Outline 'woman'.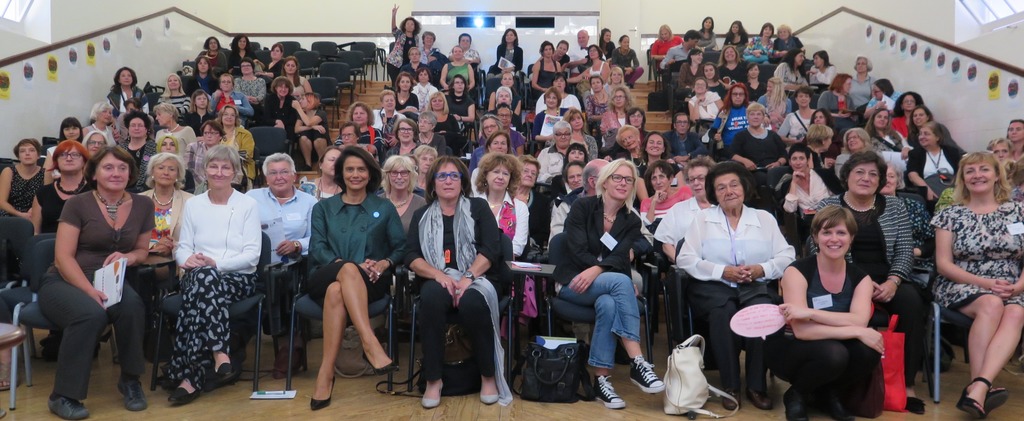
Outline: (x1=746, y1=22, x2=774, y2=61).
